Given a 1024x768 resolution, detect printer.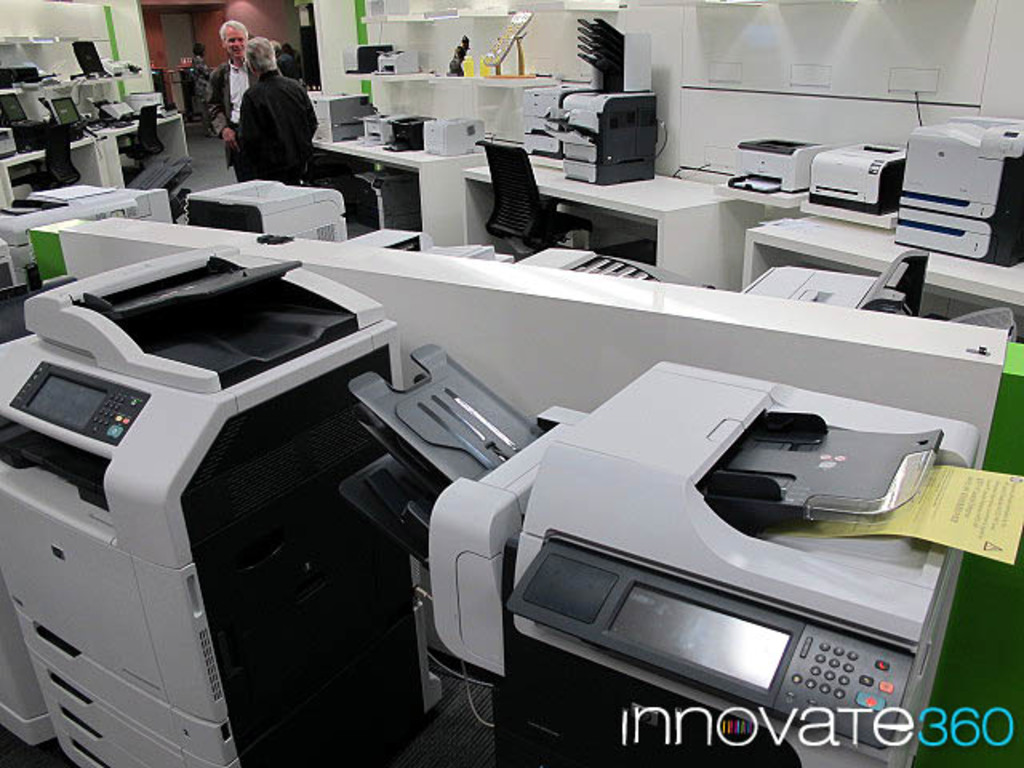
x1=893, y1=114, x2=1022, y2=266.
